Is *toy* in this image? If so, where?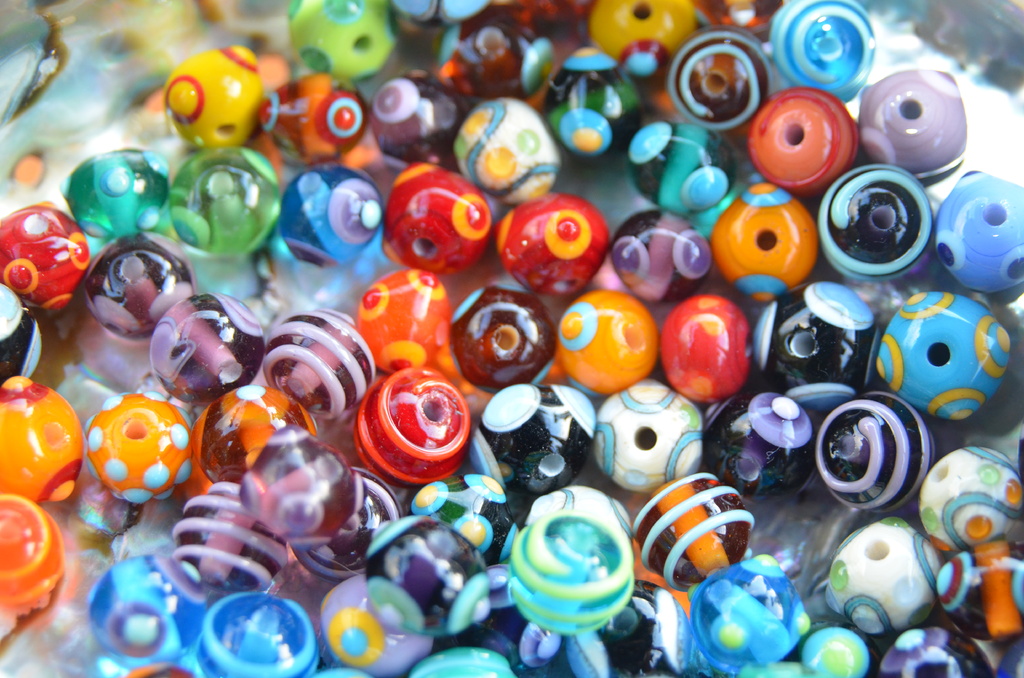
Yes, at [849, 61, 973, 180].
